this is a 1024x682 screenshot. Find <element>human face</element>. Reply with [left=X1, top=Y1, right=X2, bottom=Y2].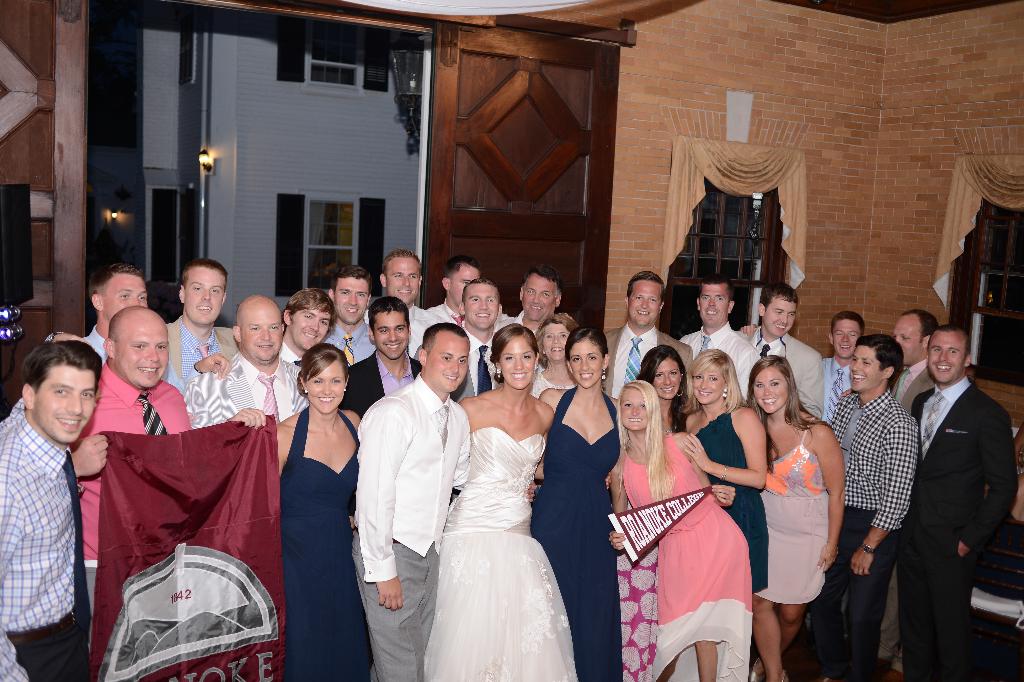
[left=37, top=365, right=99, bottom=442].
